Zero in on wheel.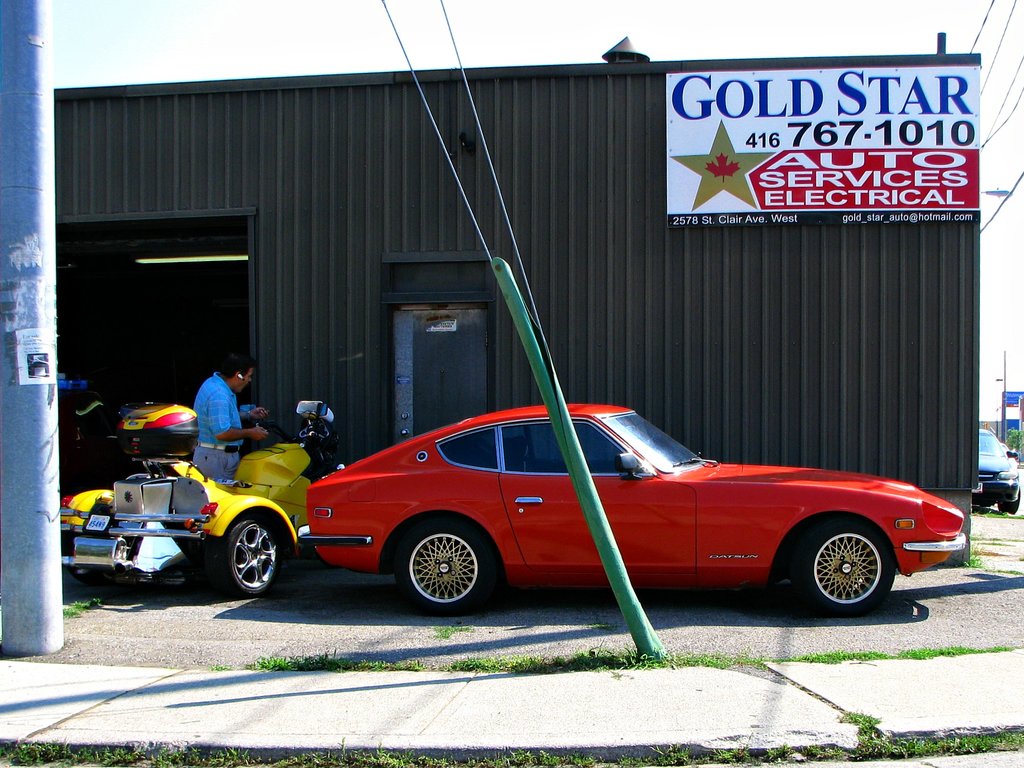
Zeroed in: <region>397, 521, 492, 616</region>.
